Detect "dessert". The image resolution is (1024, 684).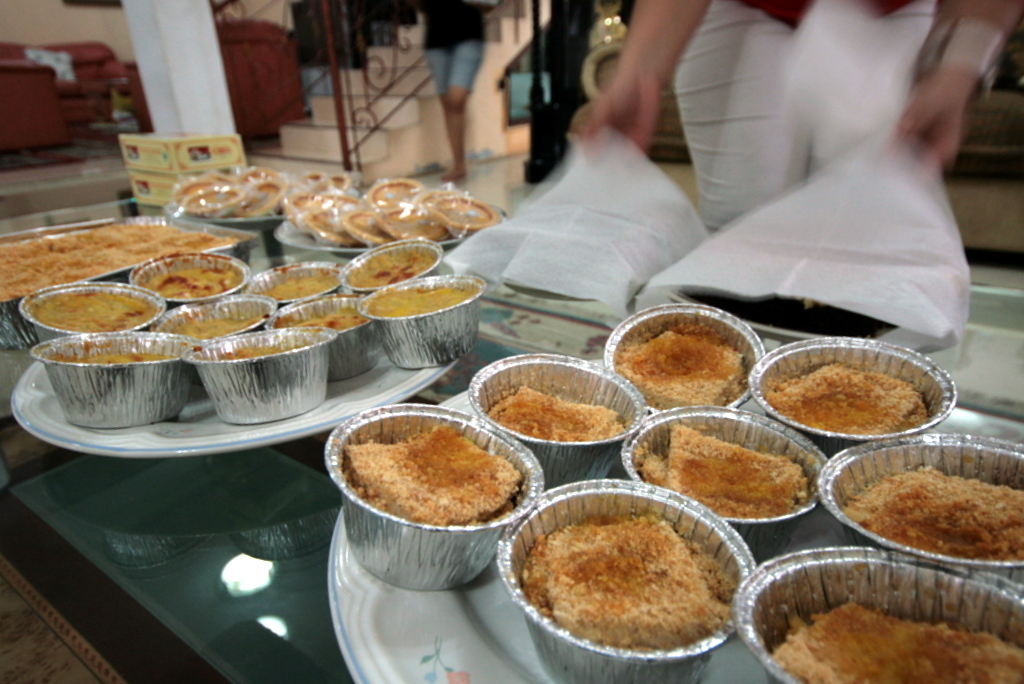
{"x1": 380, "y1": 285, "x2": 480, "y2": 315}.
